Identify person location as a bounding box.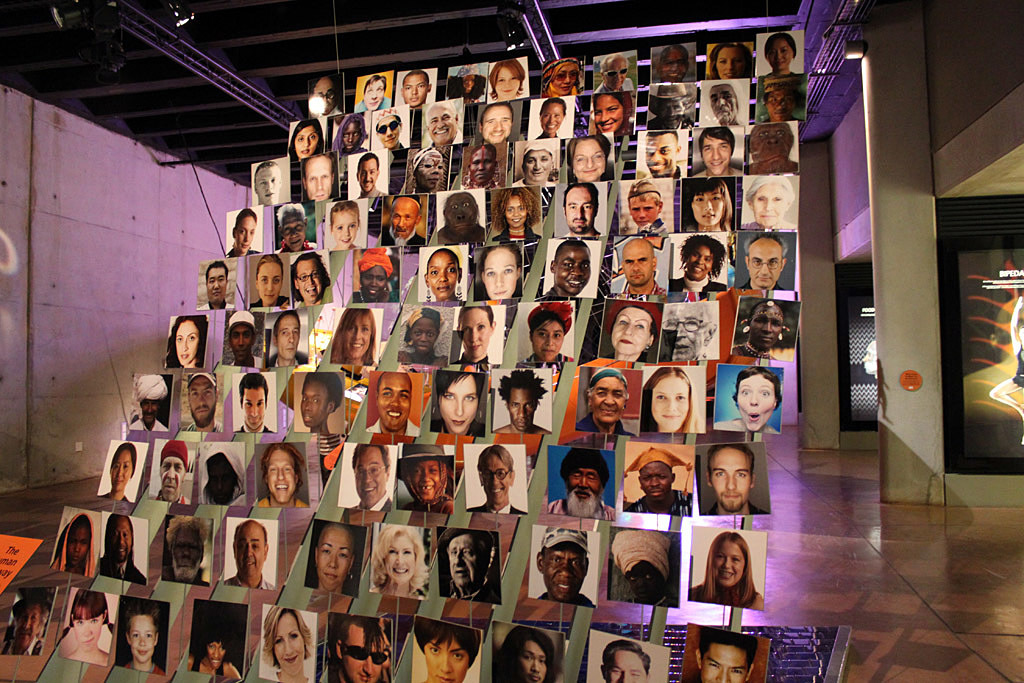
<box>546,54,587,95</box>.
